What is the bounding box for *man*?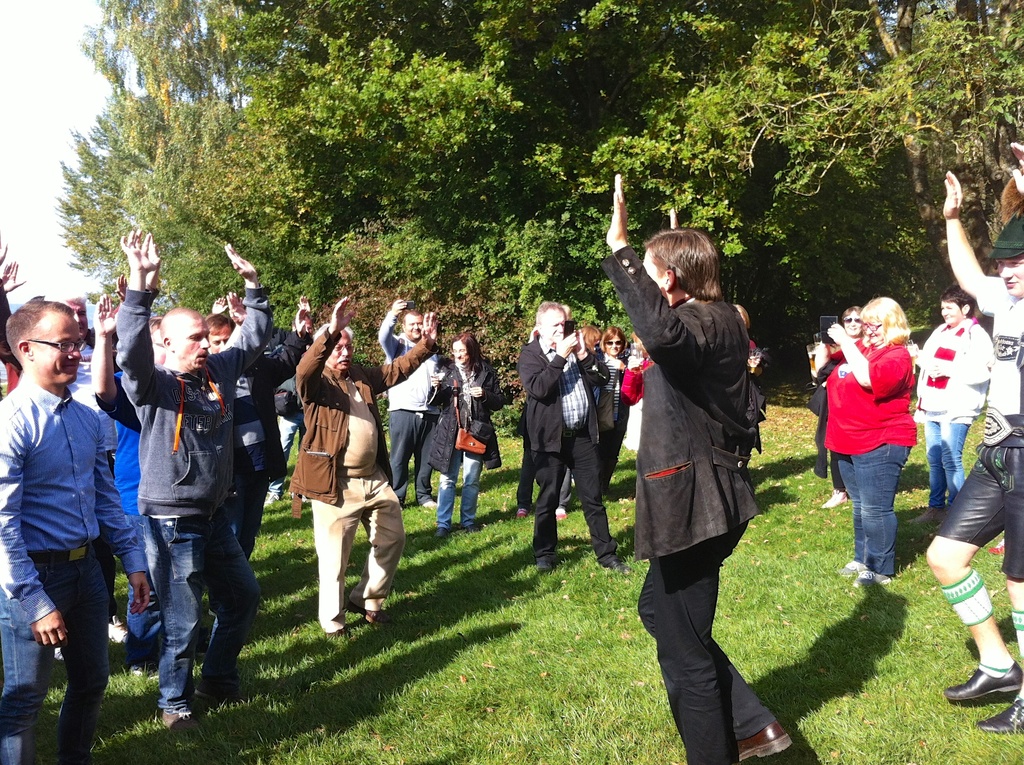
(x1=106, y1=220, x2=269, y2=741).
